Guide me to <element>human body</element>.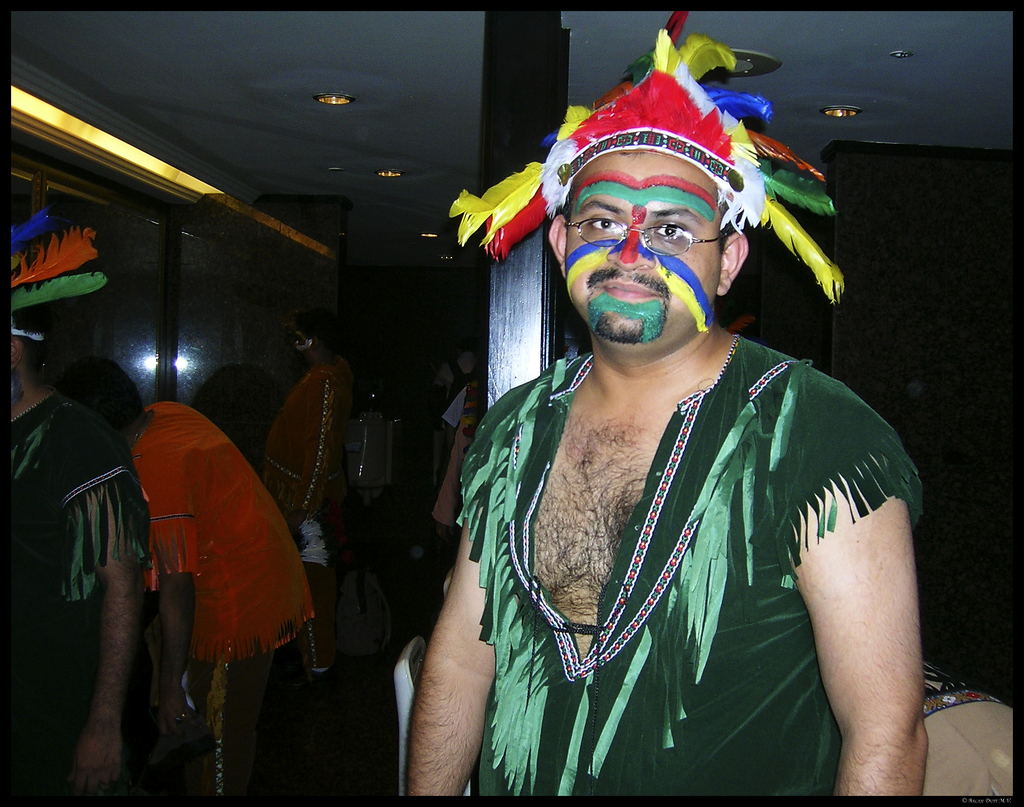
Guidance: (268,356,351,670).
